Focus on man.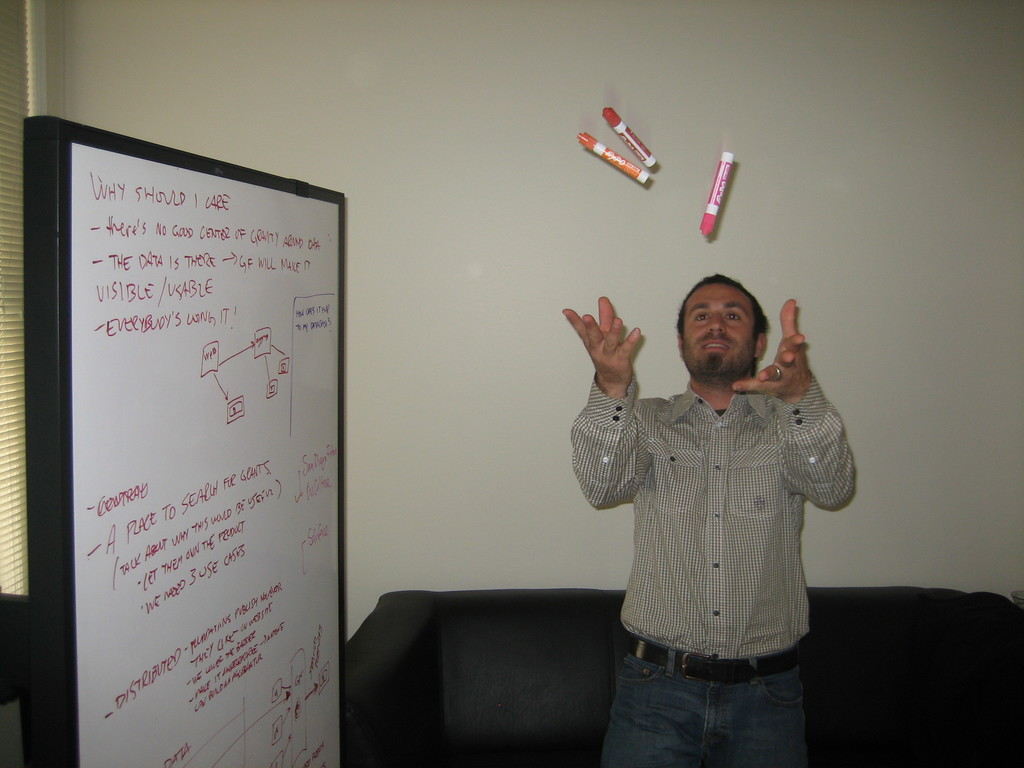
Focused at <bbox>568, 263, 865, 760</bbox>.
